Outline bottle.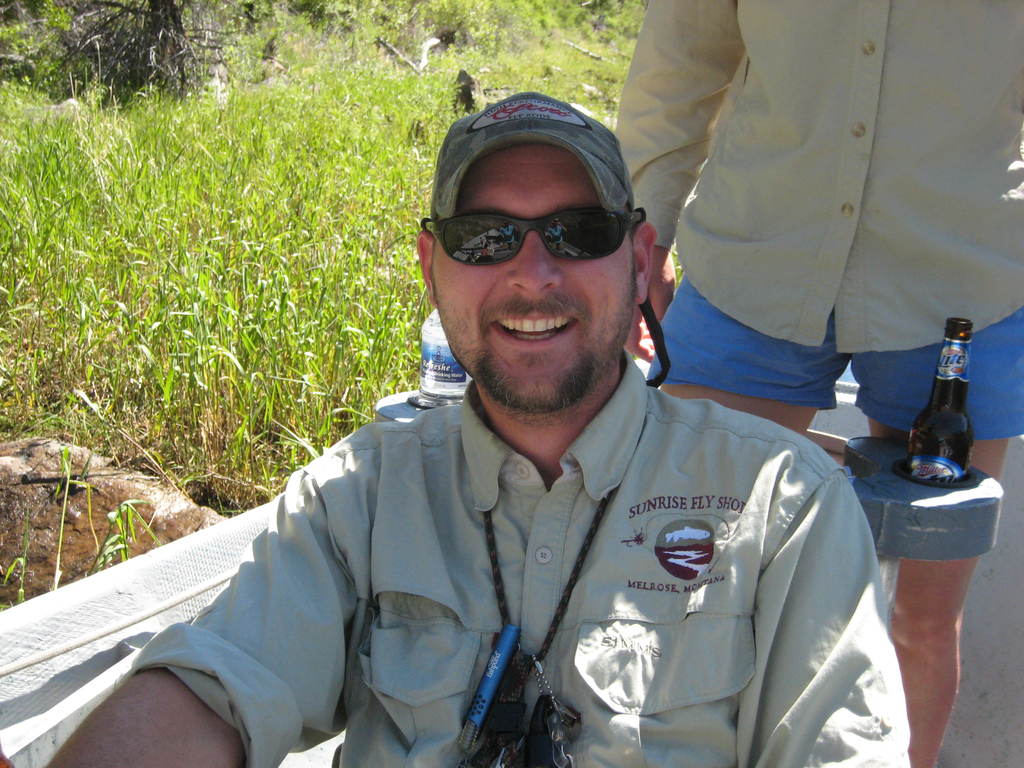
Outline: (411,305,469,417).
